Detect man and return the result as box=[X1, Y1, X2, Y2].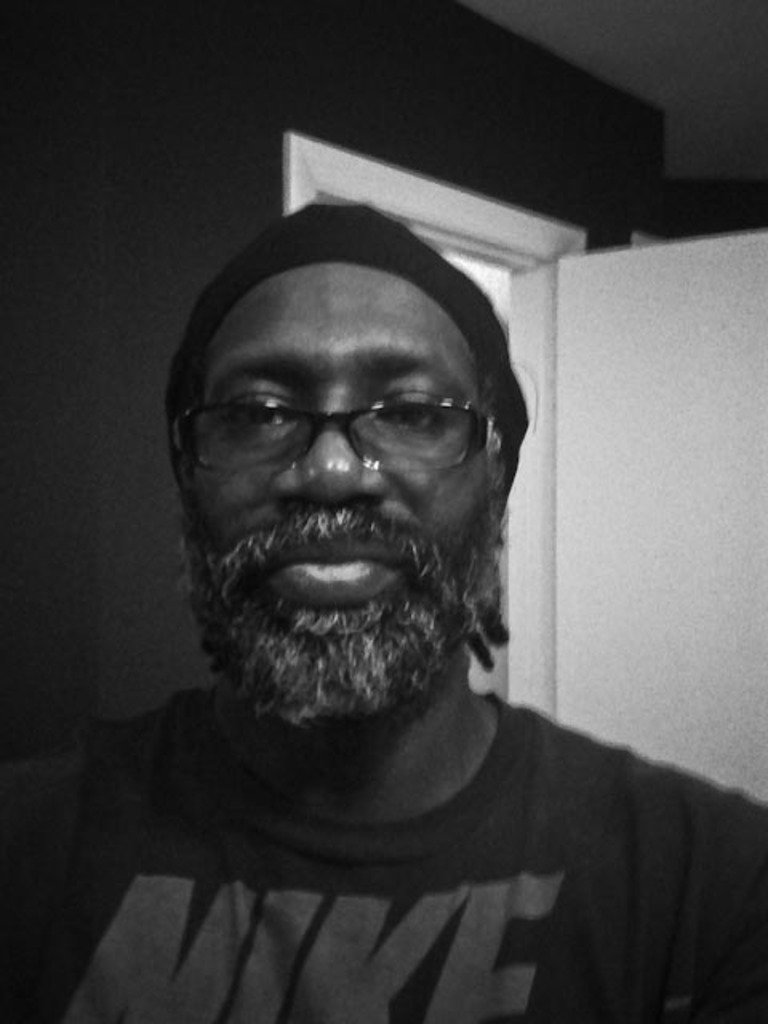
box=[13, 139, 742, 1018].
